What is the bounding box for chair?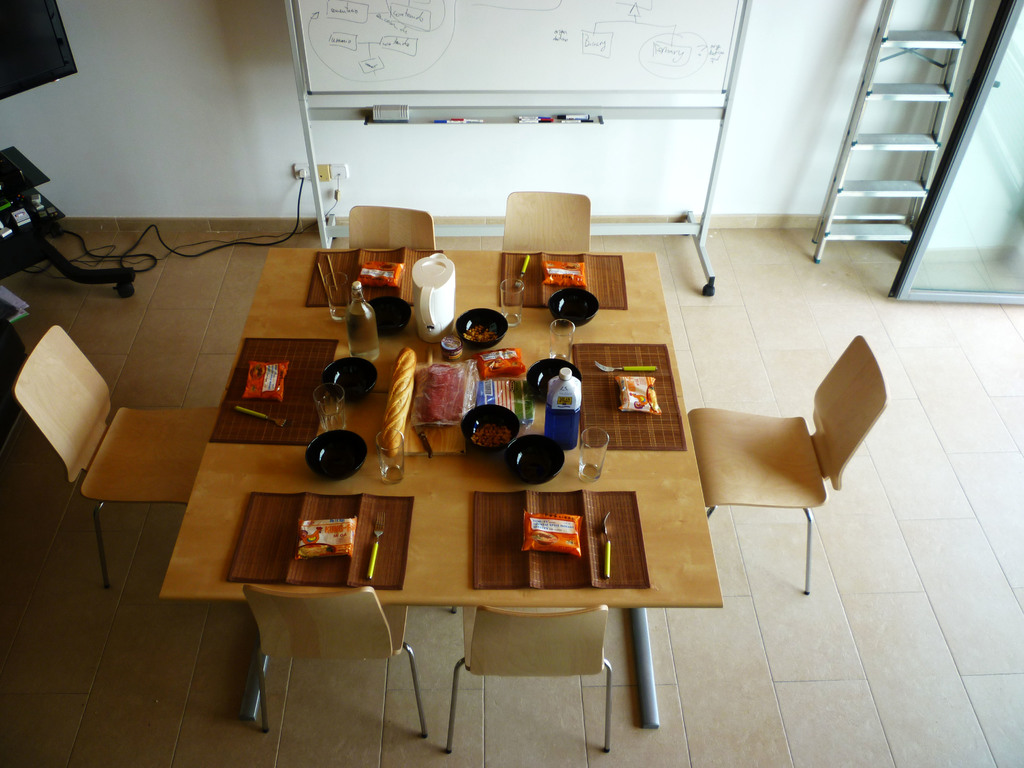
<box>671,341,884,607</box>.
